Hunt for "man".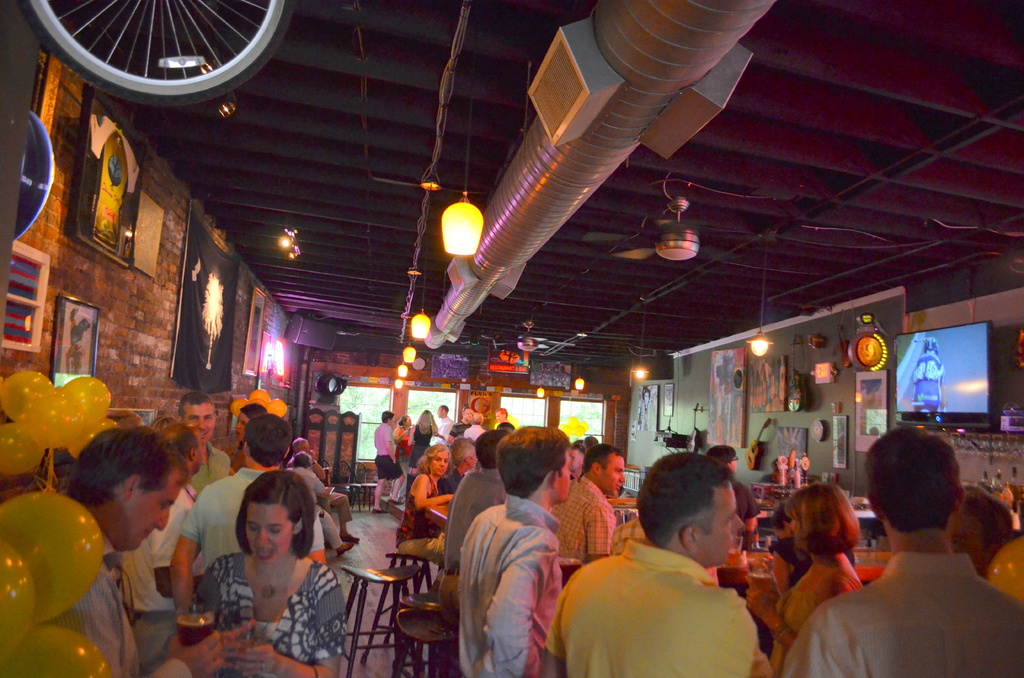
Hunted down at 289 436 360 542.
